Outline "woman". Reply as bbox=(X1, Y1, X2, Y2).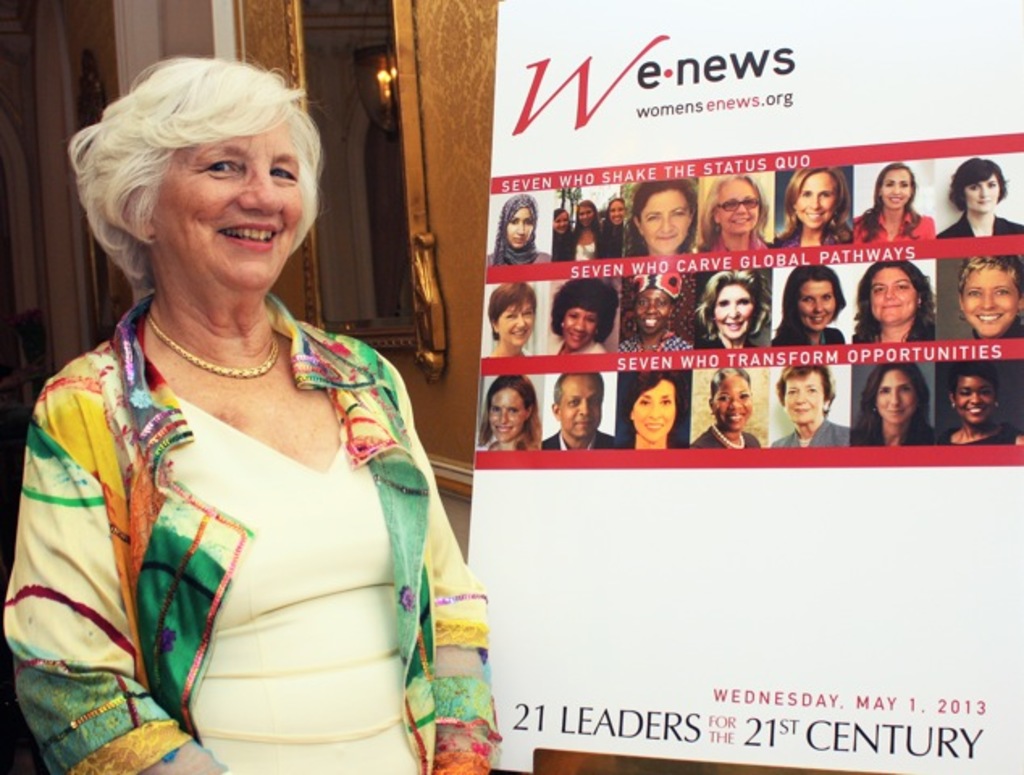
bbox=(698, 165, 777, 257).
